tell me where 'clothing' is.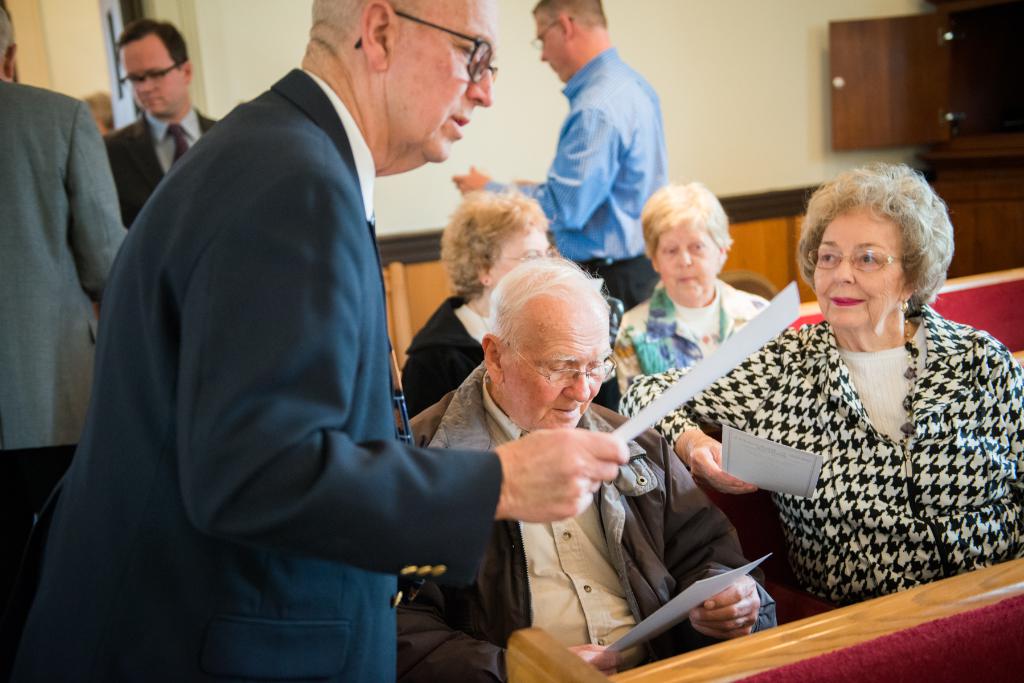
'clothing' is at <region>394, 356, 781, 682</region>.
